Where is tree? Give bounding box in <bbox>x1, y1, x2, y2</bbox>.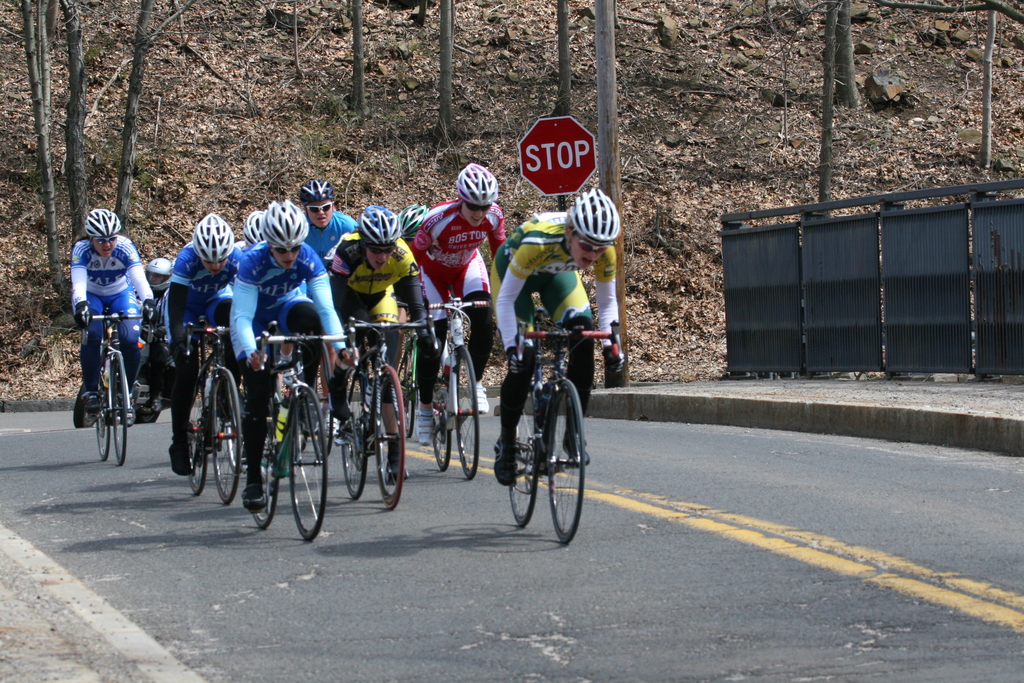
<bbox>430, 0, 472, 147</bbox>.
